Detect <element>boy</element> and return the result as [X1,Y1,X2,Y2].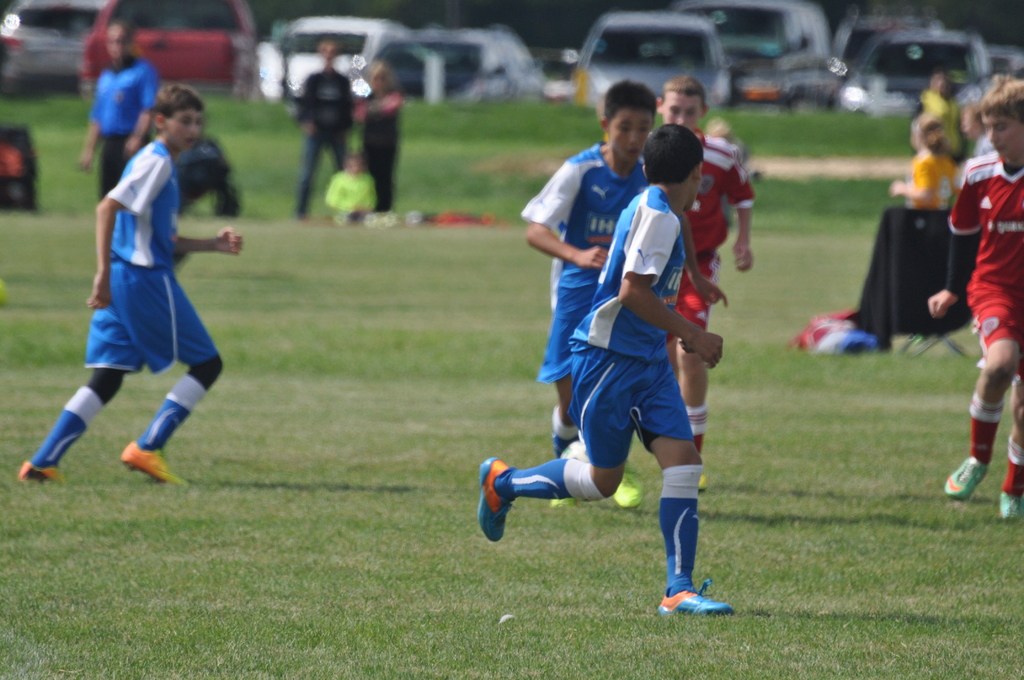
[478,124,733,619].
